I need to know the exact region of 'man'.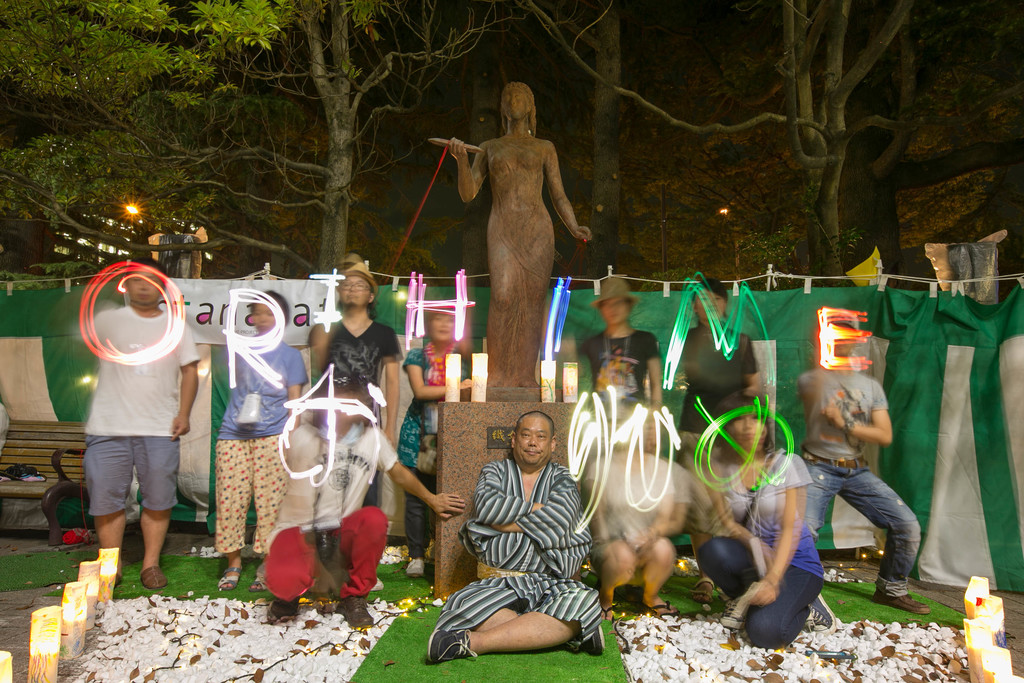
Region: <box>433,381,623,658</box>.
